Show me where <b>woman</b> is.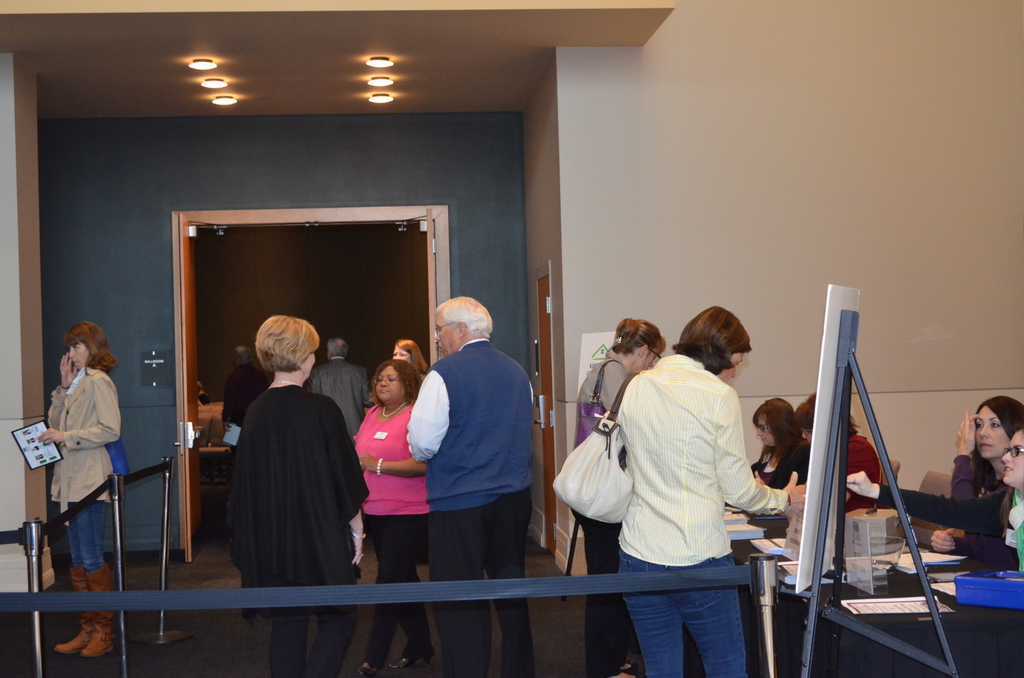
<b>woman</b> is at 930:396:1023:564.
